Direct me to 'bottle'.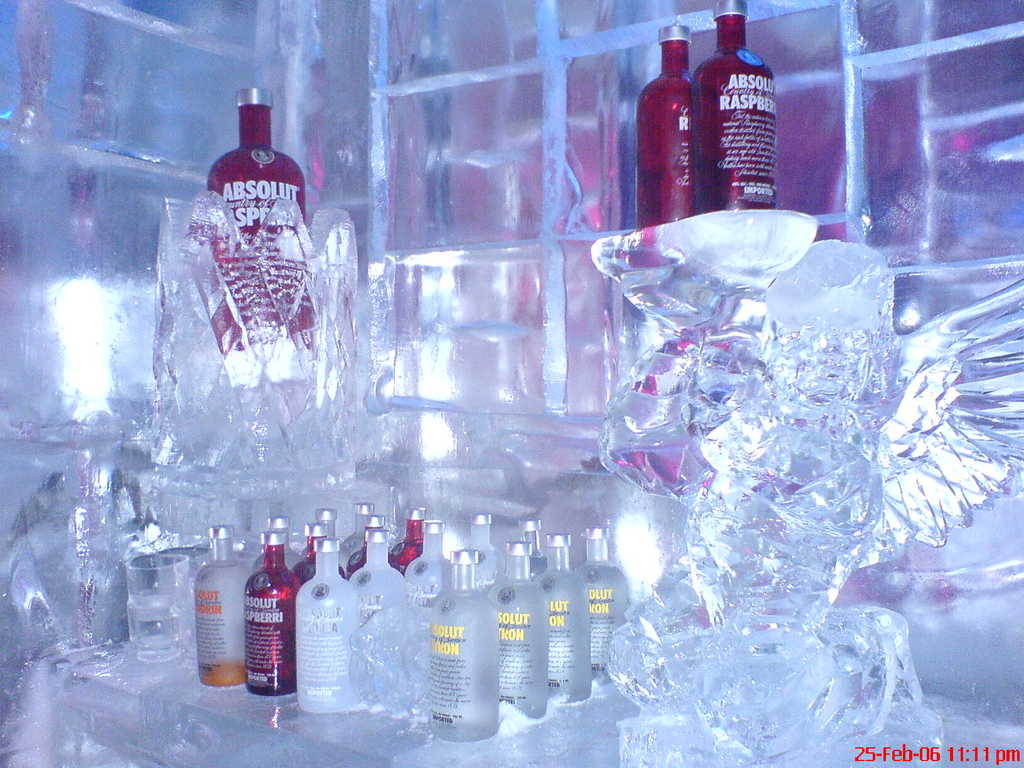
Direction: <bbox>690, 0, 778, 209</bbox>.
